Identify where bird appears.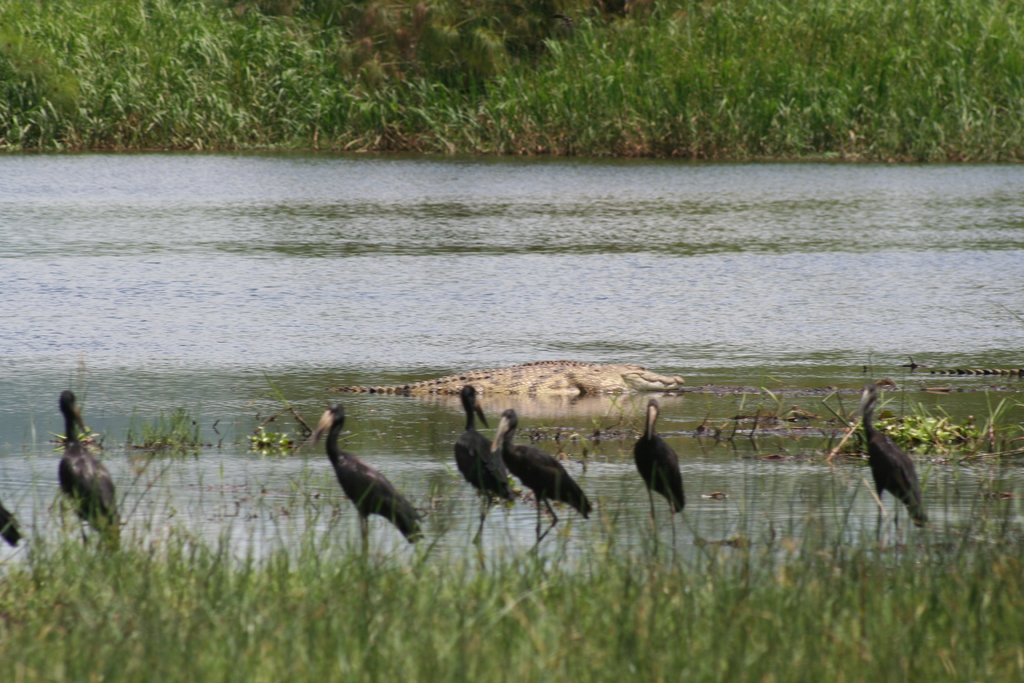
Appears at [630,393,692,523].
